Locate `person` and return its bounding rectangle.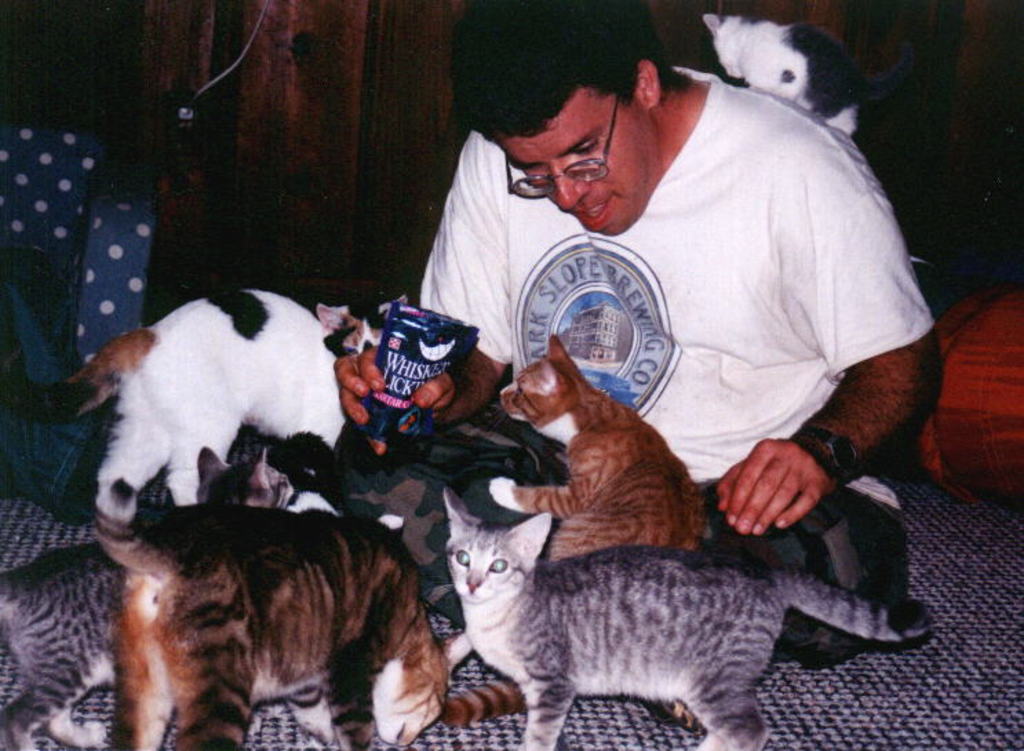
rect(387, 3, 943, 682).
